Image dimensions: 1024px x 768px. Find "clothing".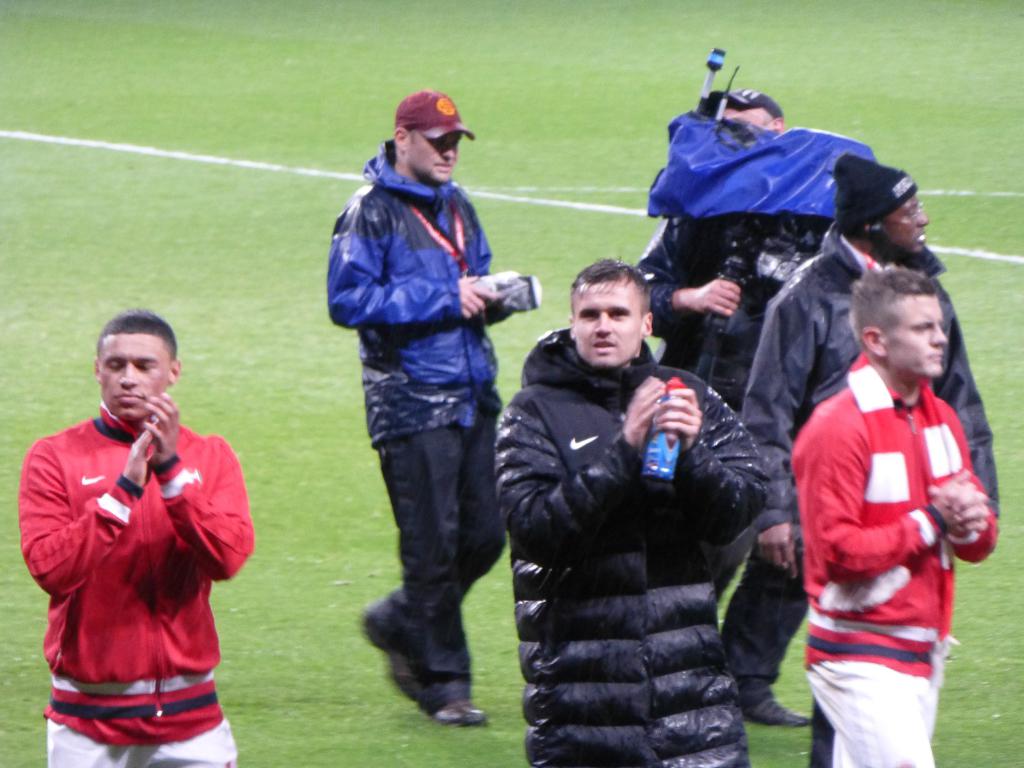
bbox=(634, 104, 879, 419).
